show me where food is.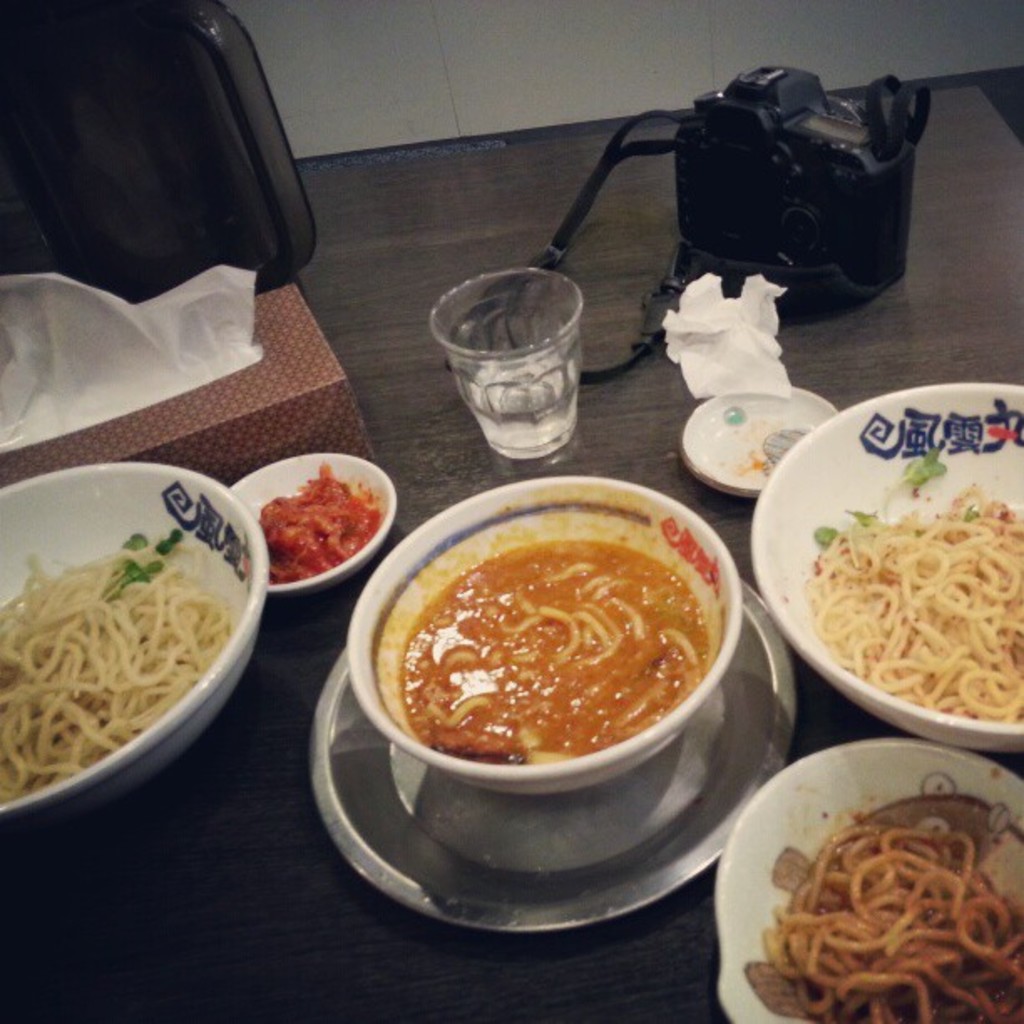
food is at BBox(400, 535, 714, 766).
